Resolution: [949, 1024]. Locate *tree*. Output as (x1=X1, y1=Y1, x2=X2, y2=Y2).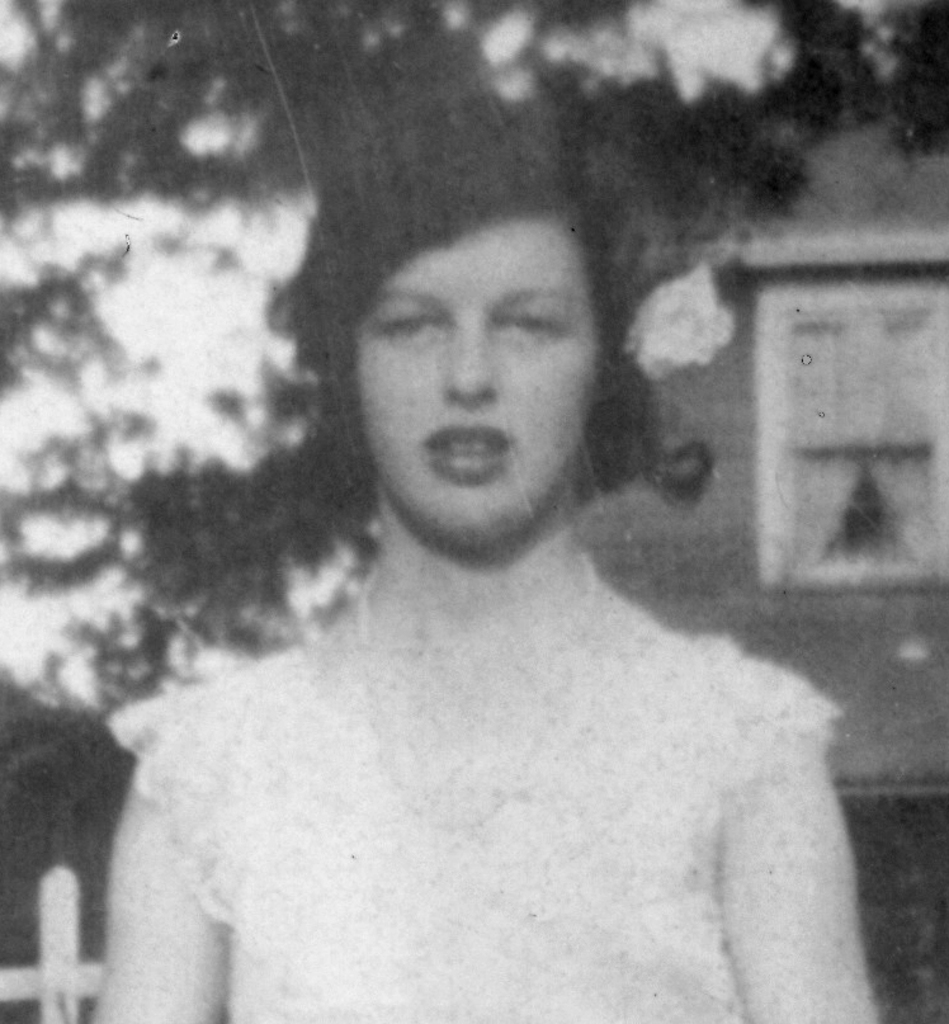
(x1=0, y1=0, x2=948, y2=723).
